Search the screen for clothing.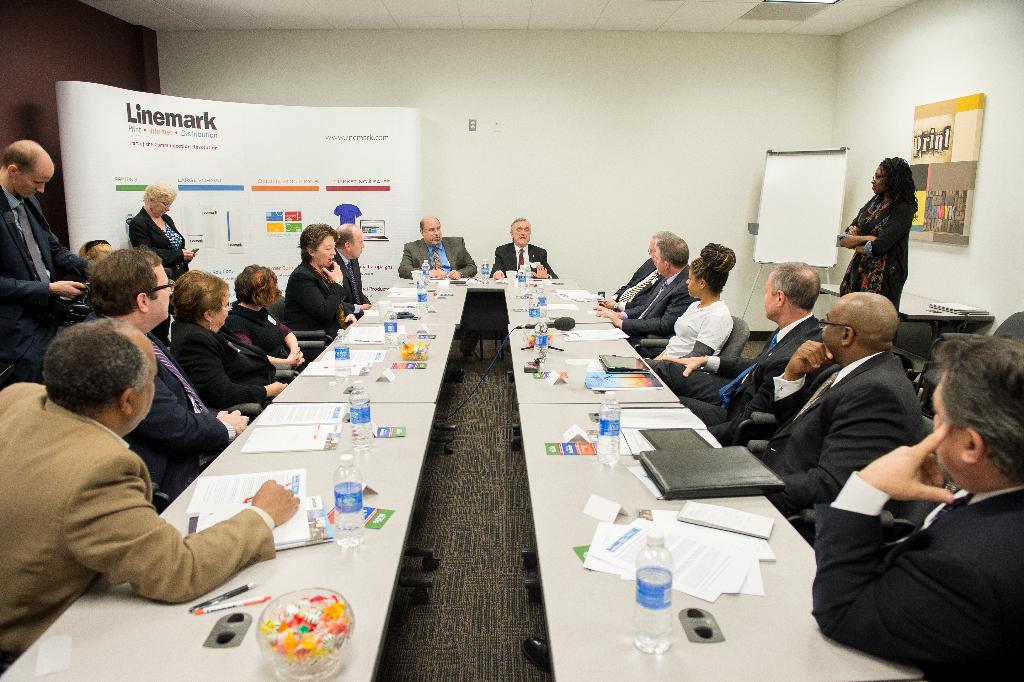
Found at select_region(27, 357, 253, 637).
